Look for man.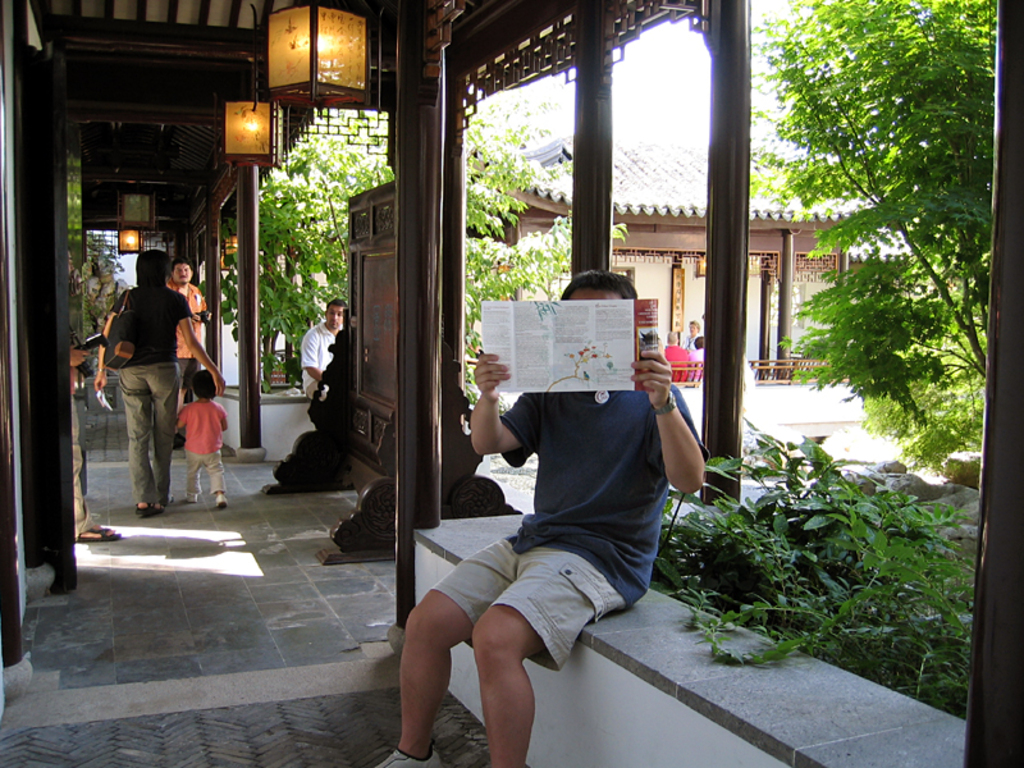
Found: region(164, 257, 207, 443).
